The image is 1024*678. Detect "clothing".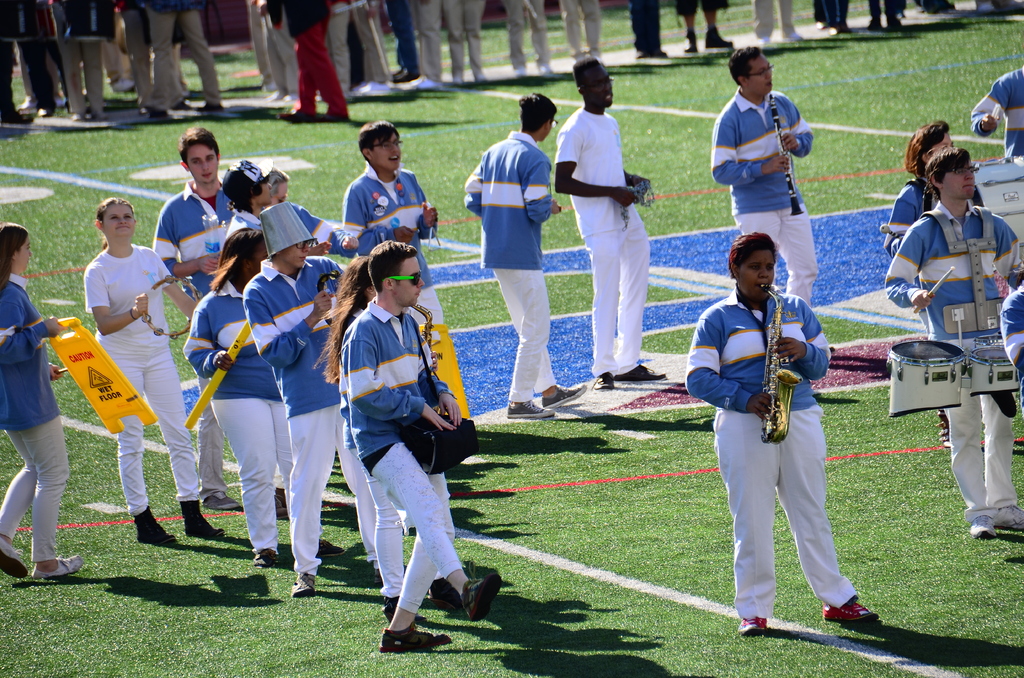
Detection: [152, 175, 235, 499].
